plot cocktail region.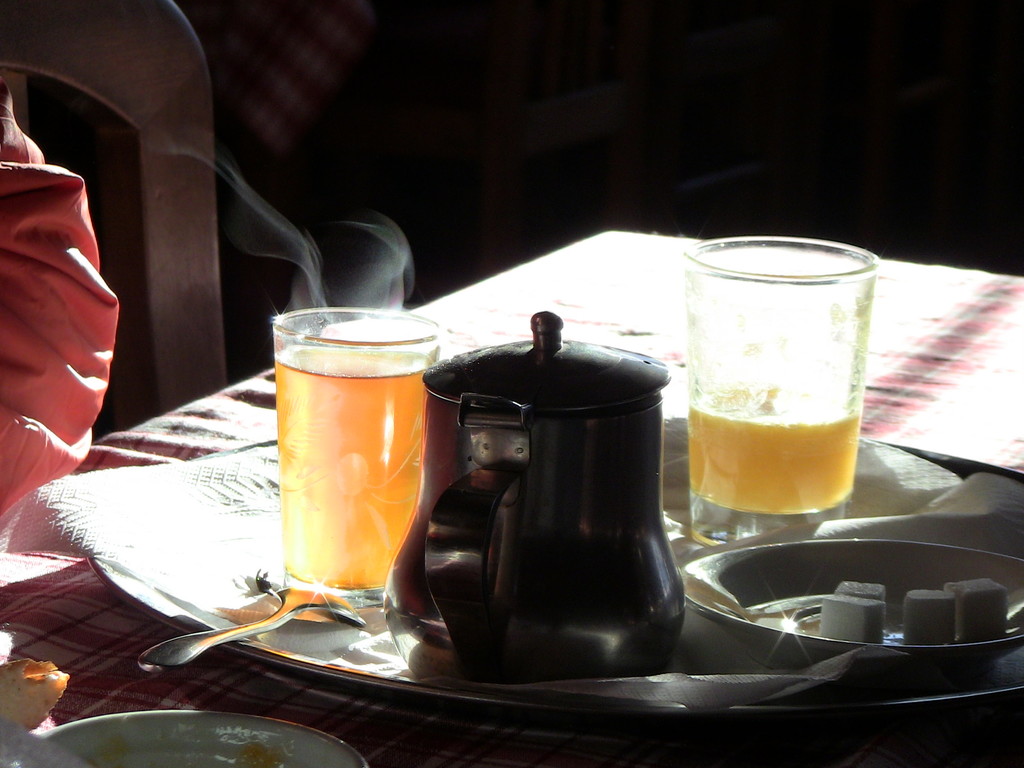
Plotted at {"left": 680, "top": 234, "right": 885, "bottom": 545}.
